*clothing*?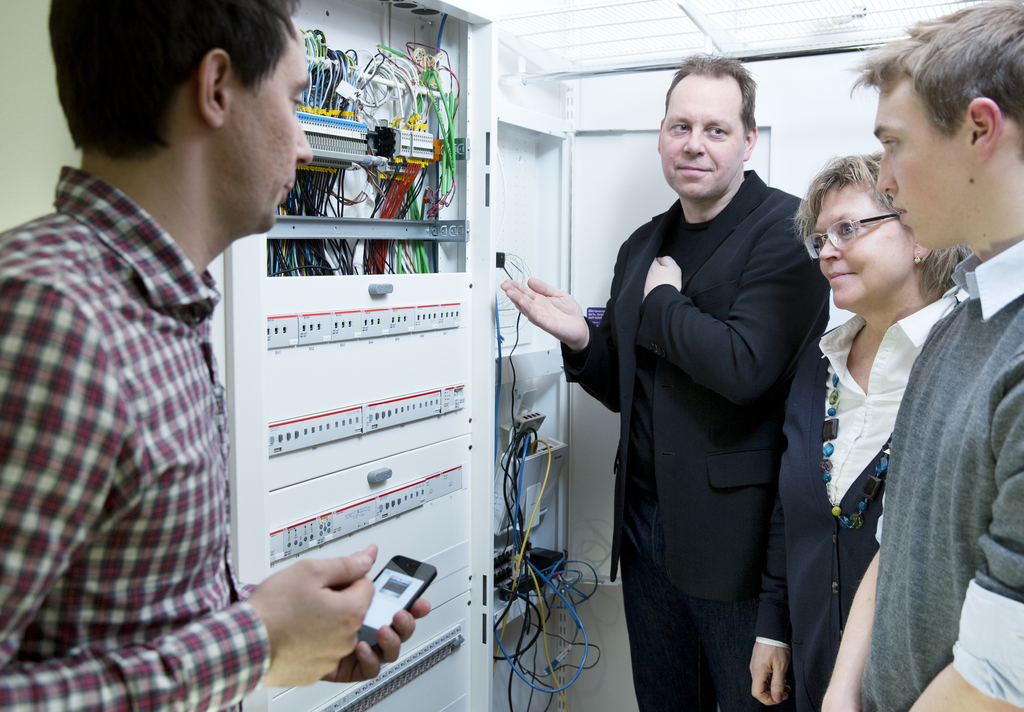
17, 88, 287, 705
